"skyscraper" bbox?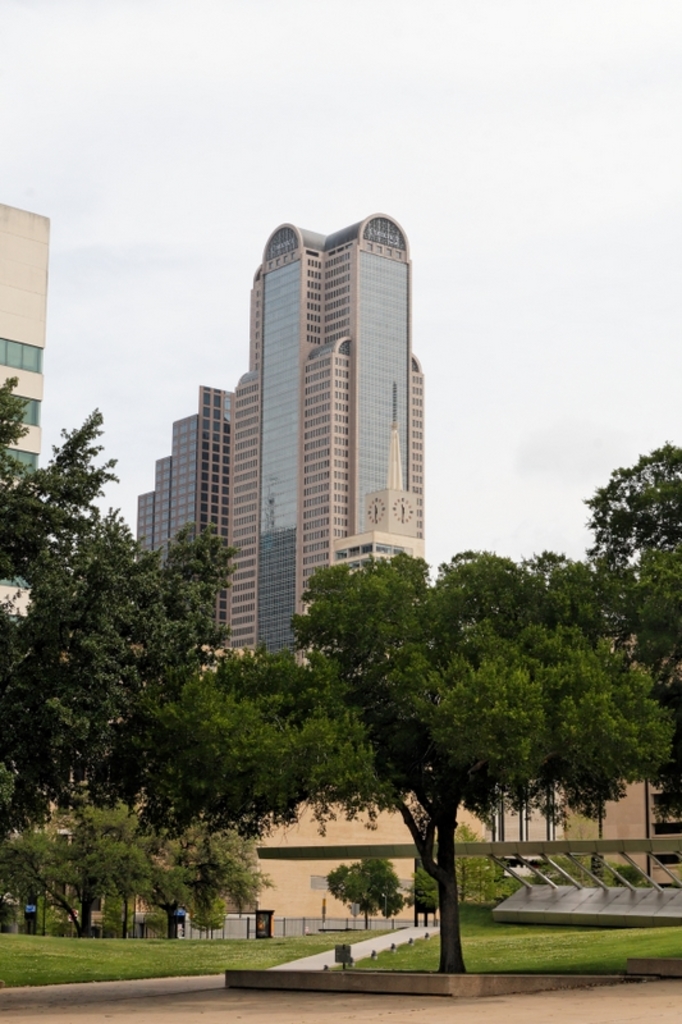
box=[234, 211, 424, 668]
